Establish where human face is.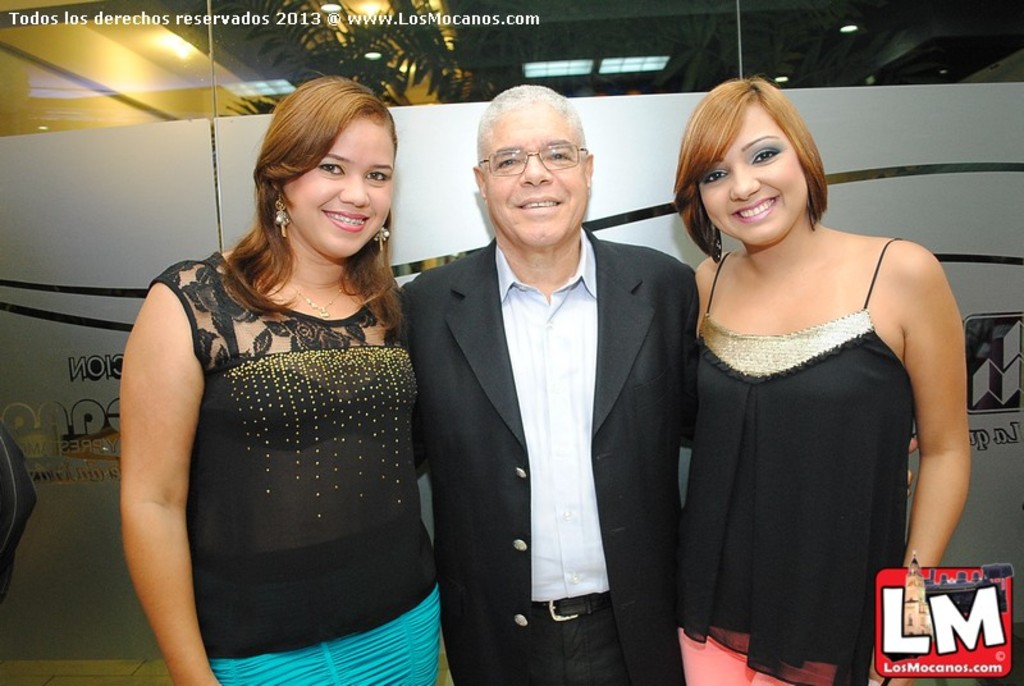
Established at <box>276,105,399,265</box>.
